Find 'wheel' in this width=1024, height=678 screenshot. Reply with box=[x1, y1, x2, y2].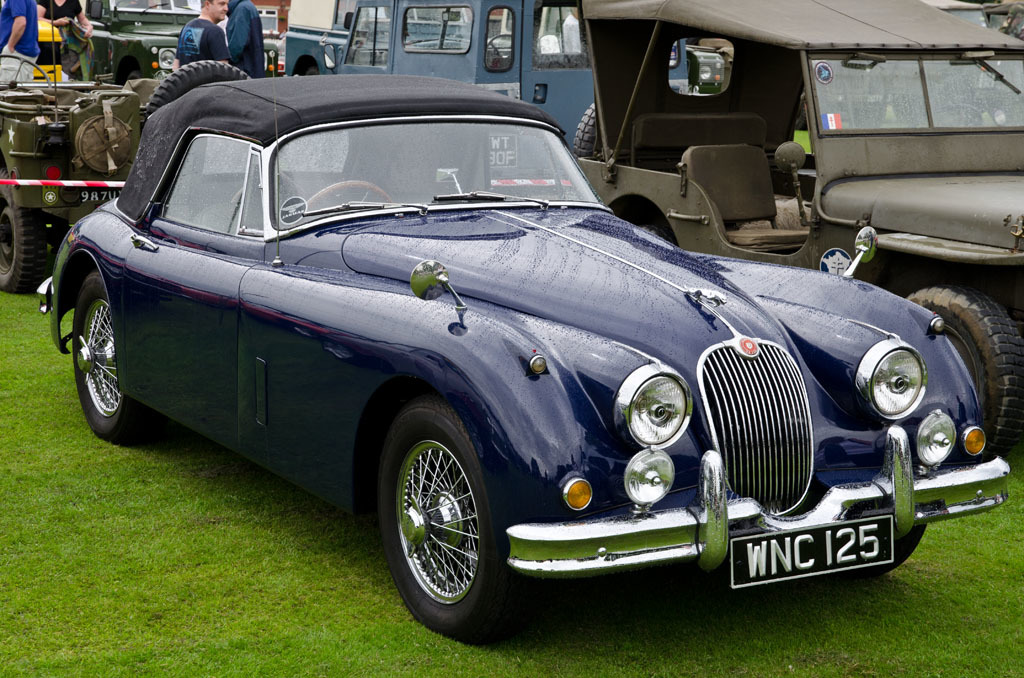
box=[73, 273, 145, 441].
